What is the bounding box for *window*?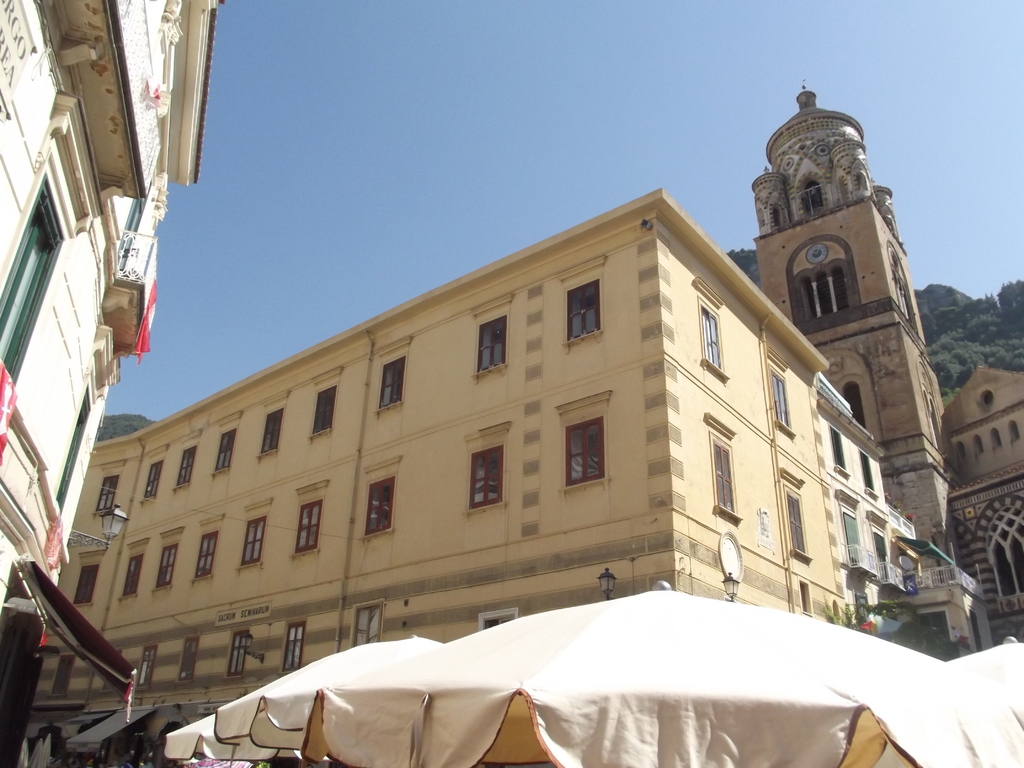
(left=217, top=422, right=236, bottom=472).
